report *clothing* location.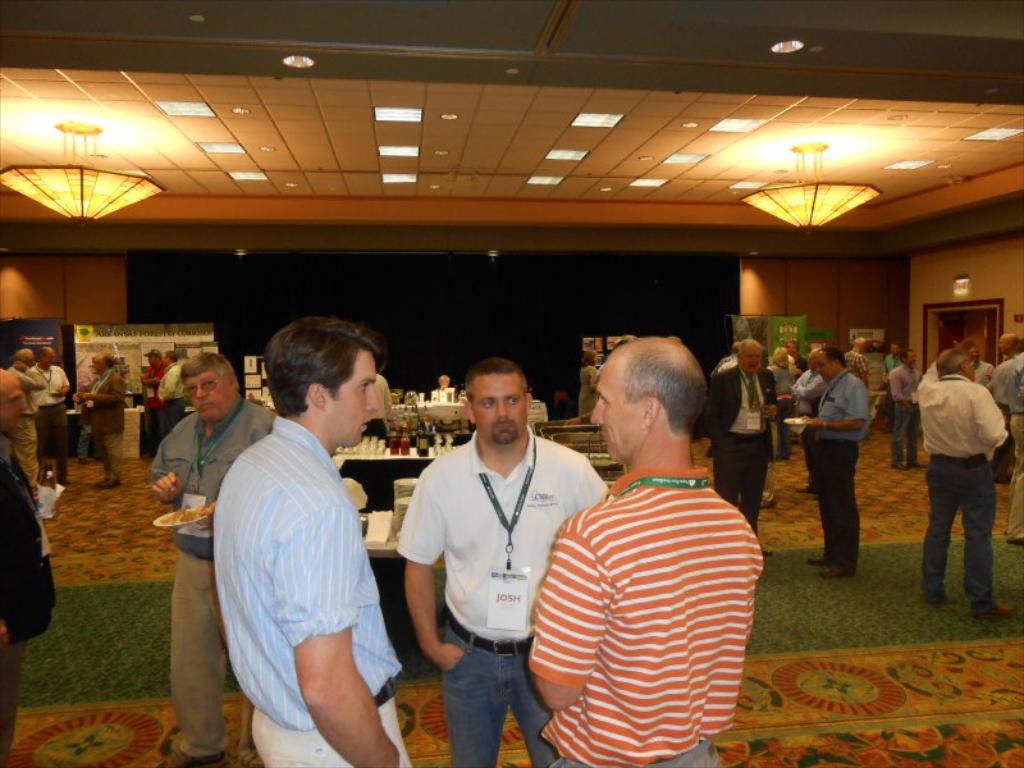
Report: BBox(708, 364, 774, 545).
